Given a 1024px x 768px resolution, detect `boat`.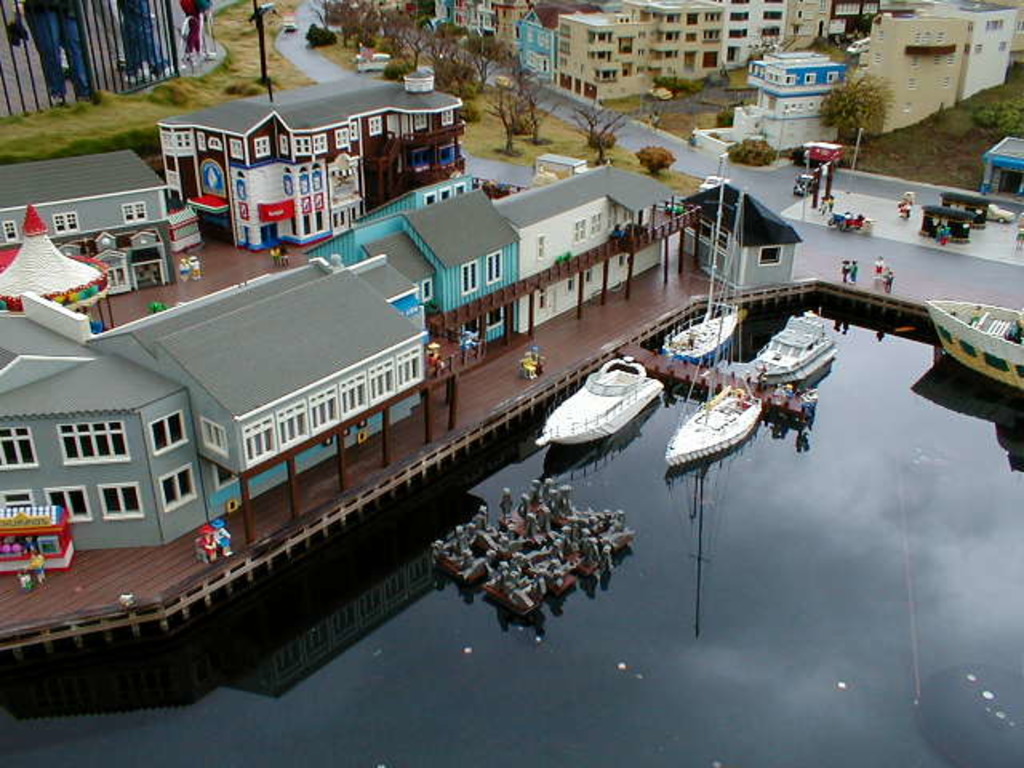
[658, 373, 786, 480].
